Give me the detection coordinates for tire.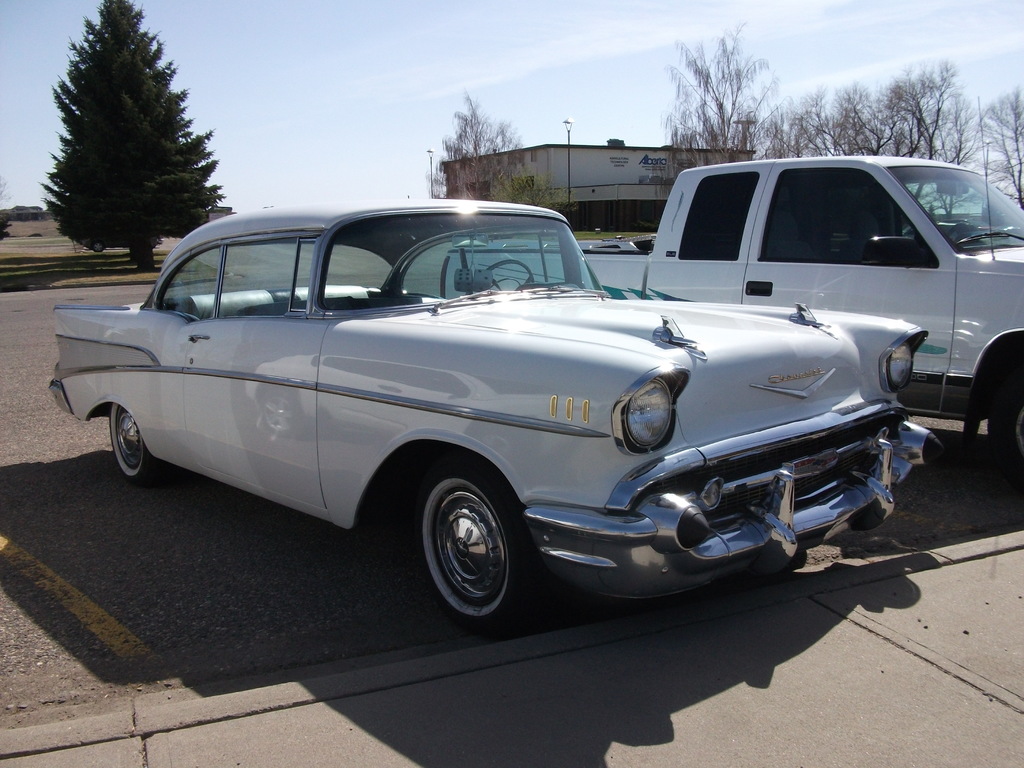
{"left": 406, "top": 467, "right": 532, "bottom": 627}.
